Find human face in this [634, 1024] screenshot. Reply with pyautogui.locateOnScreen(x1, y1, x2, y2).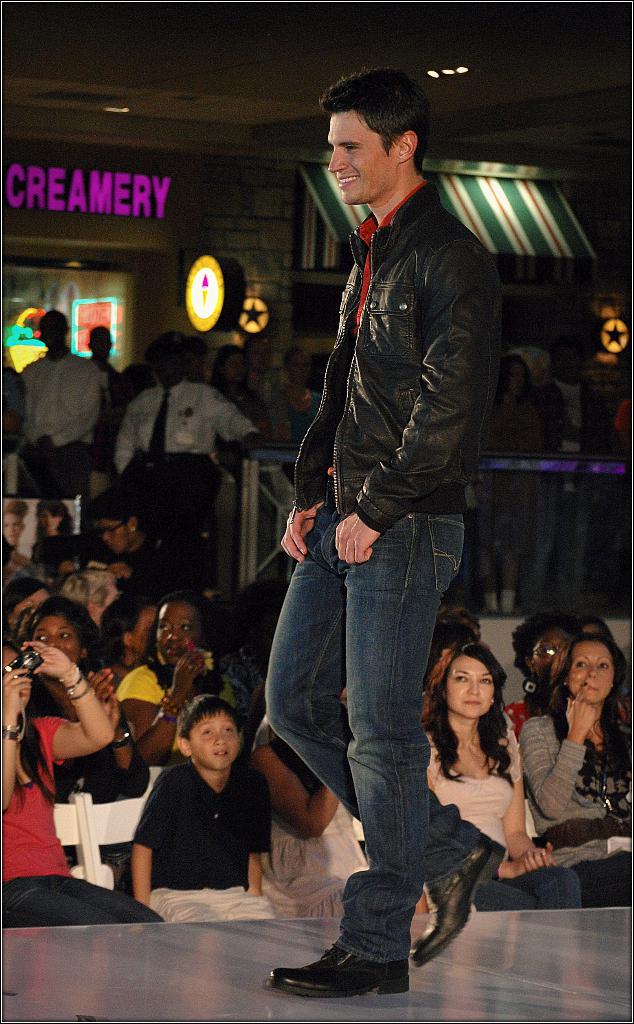
pyautogui.locateOnScreen(157, 603, 197, 666).
